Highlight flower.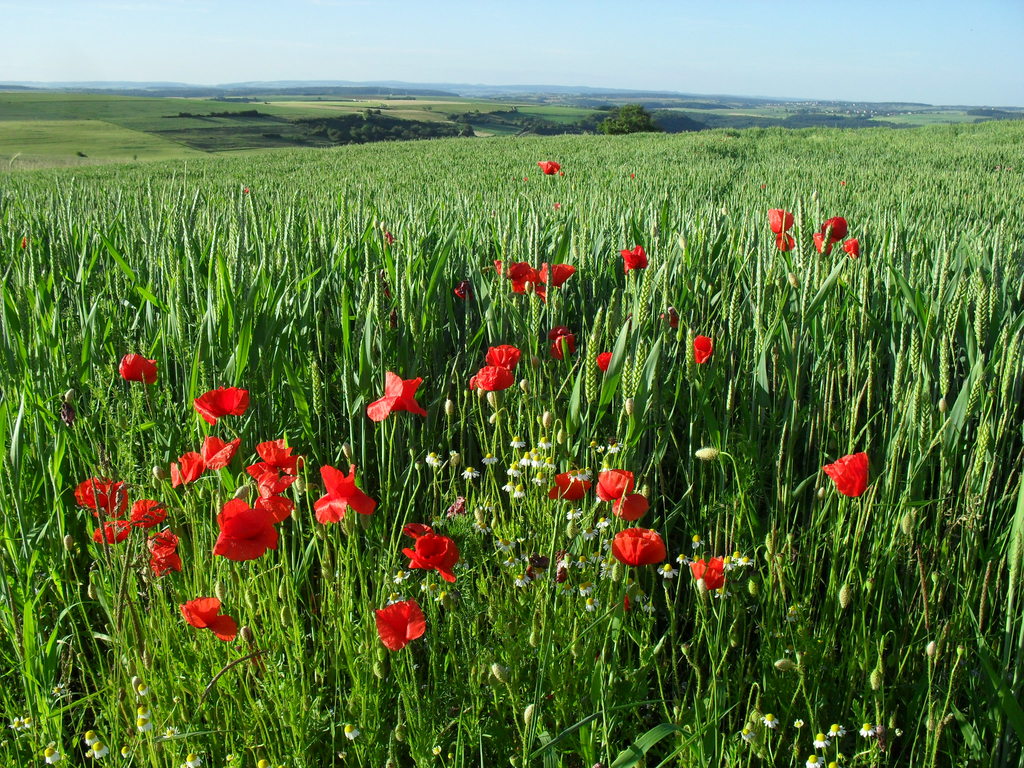
Highlighted region: (484,342,520,374).
